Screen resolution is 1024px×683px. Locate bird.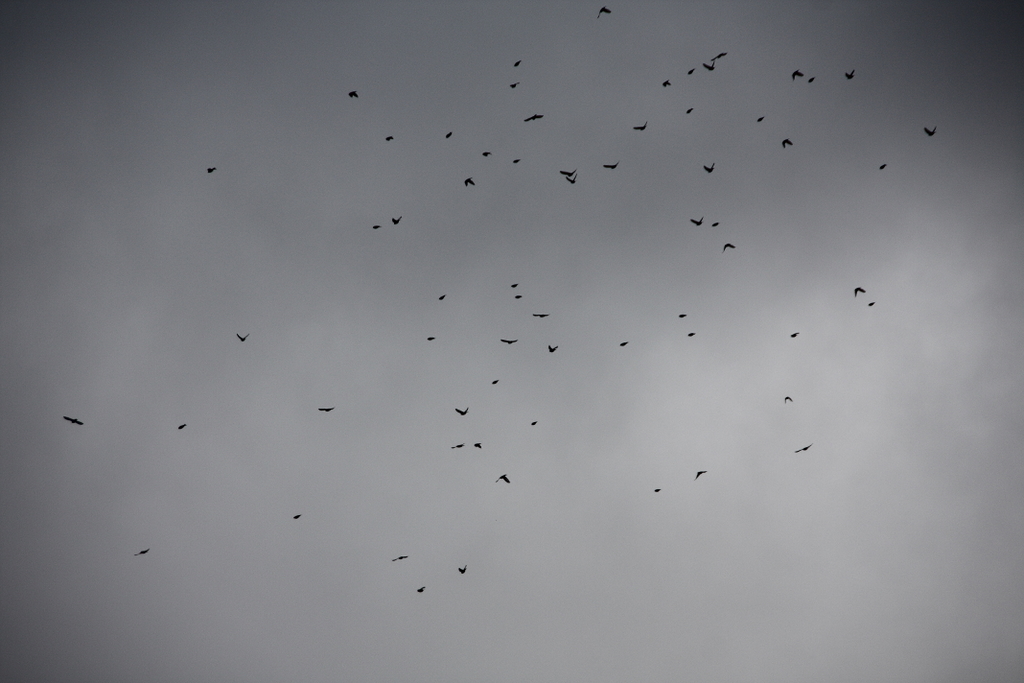
(left=566, top=175, right=574, bottom=182).
